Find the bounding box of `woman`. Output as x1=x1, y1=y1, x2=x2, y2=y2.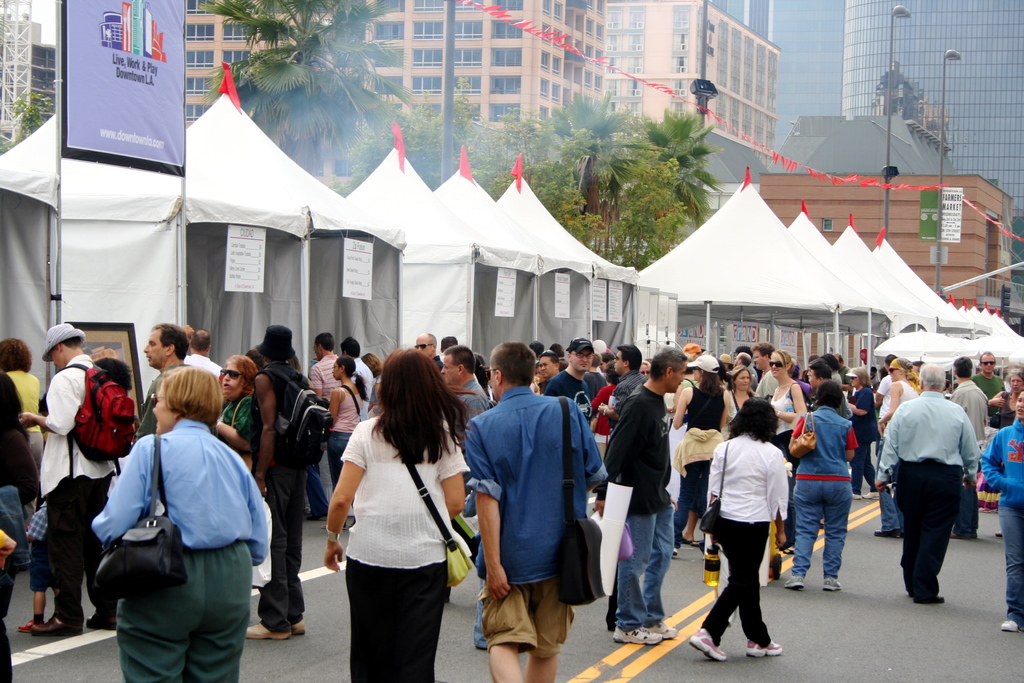
x1=0, y1=341, x2=47, y2=472.
